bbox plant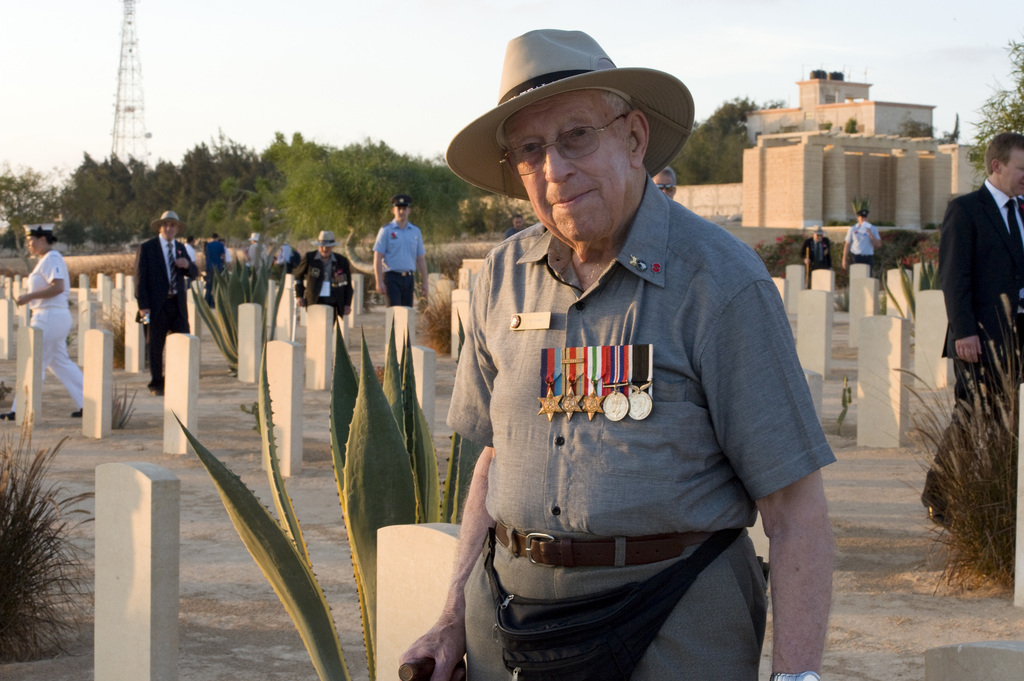
(x1=170, y1=318, x2=484, y2=680)
